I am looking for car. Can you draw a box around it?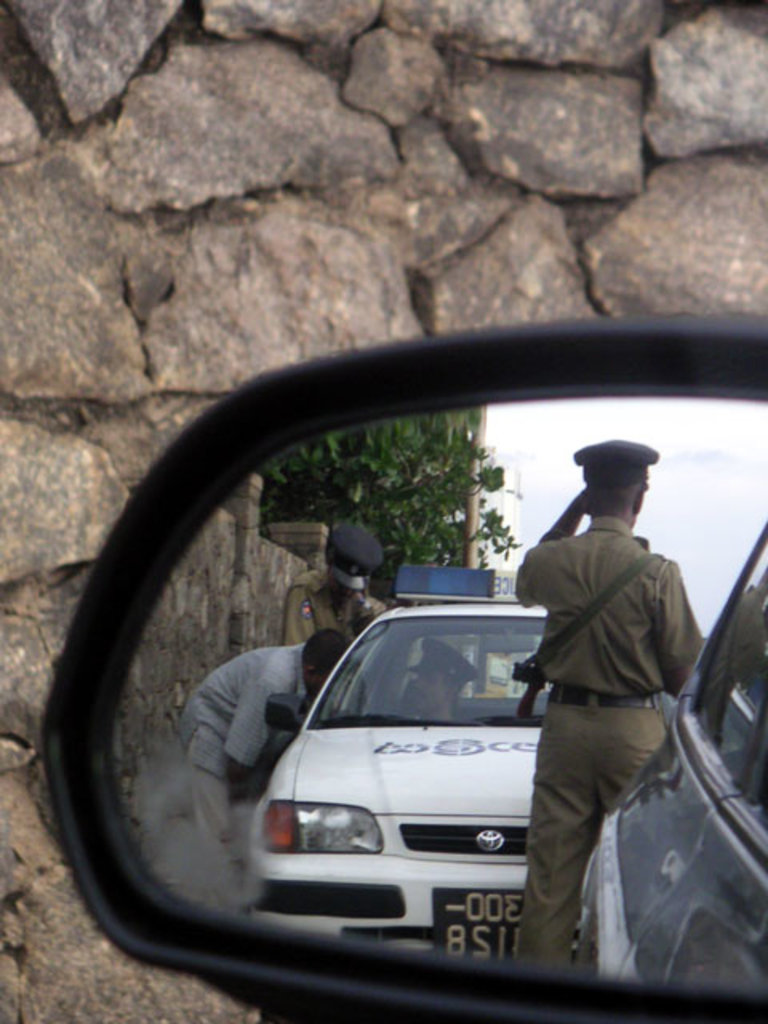
Sure, the bounding box is select_region(240, 592, 576, 965).
